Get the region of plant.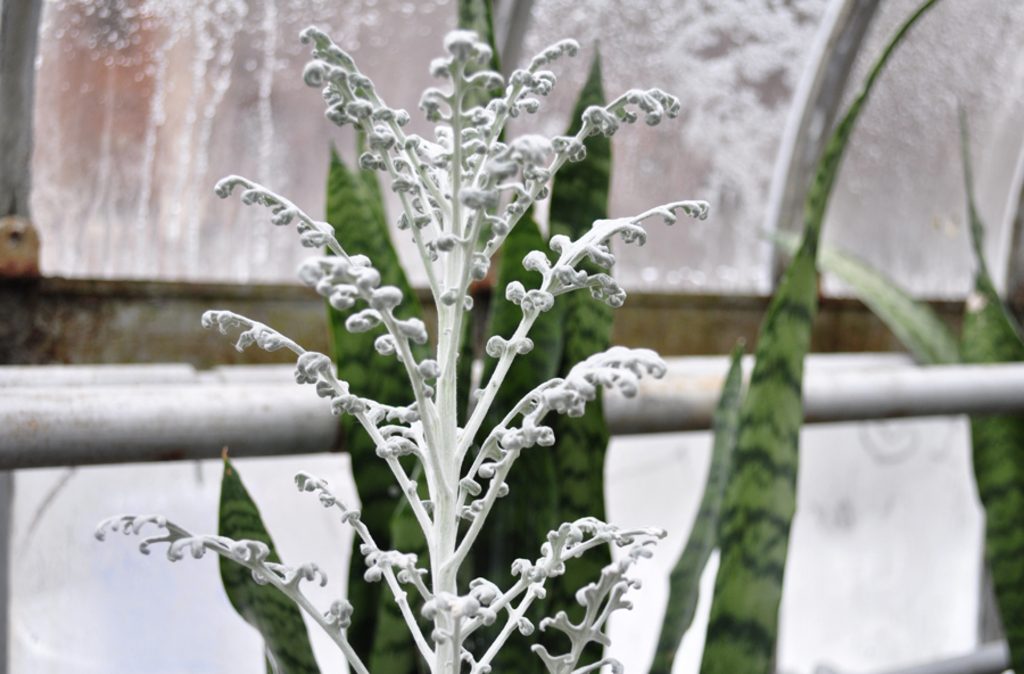
214, 0, 948, 673.
